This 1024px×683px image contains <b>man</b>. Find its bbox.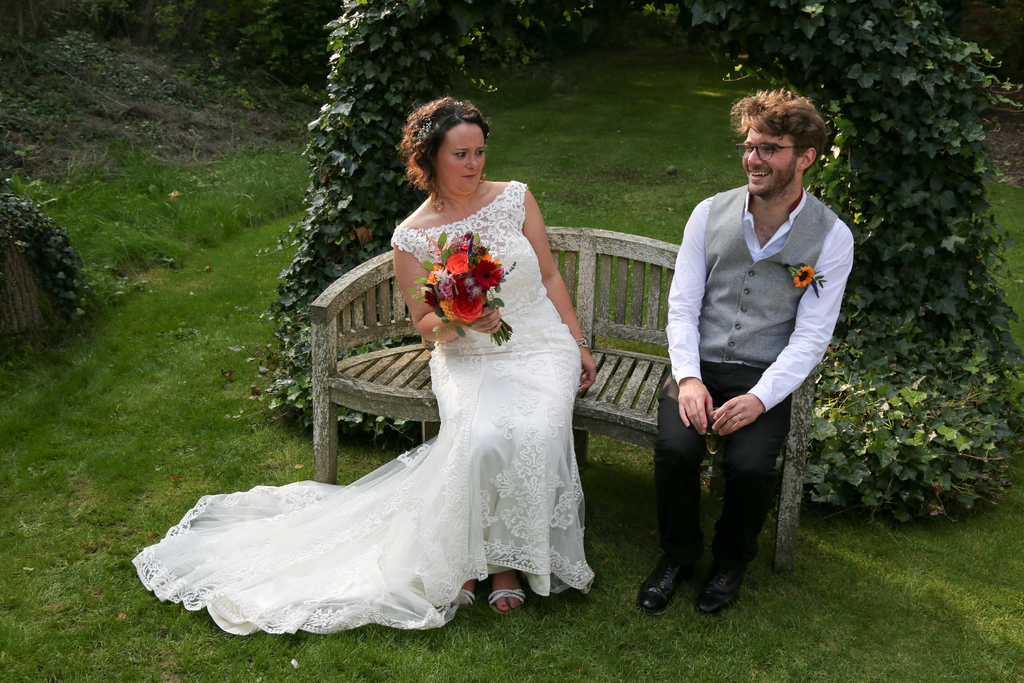
box=[655, 103, 854, 612].
